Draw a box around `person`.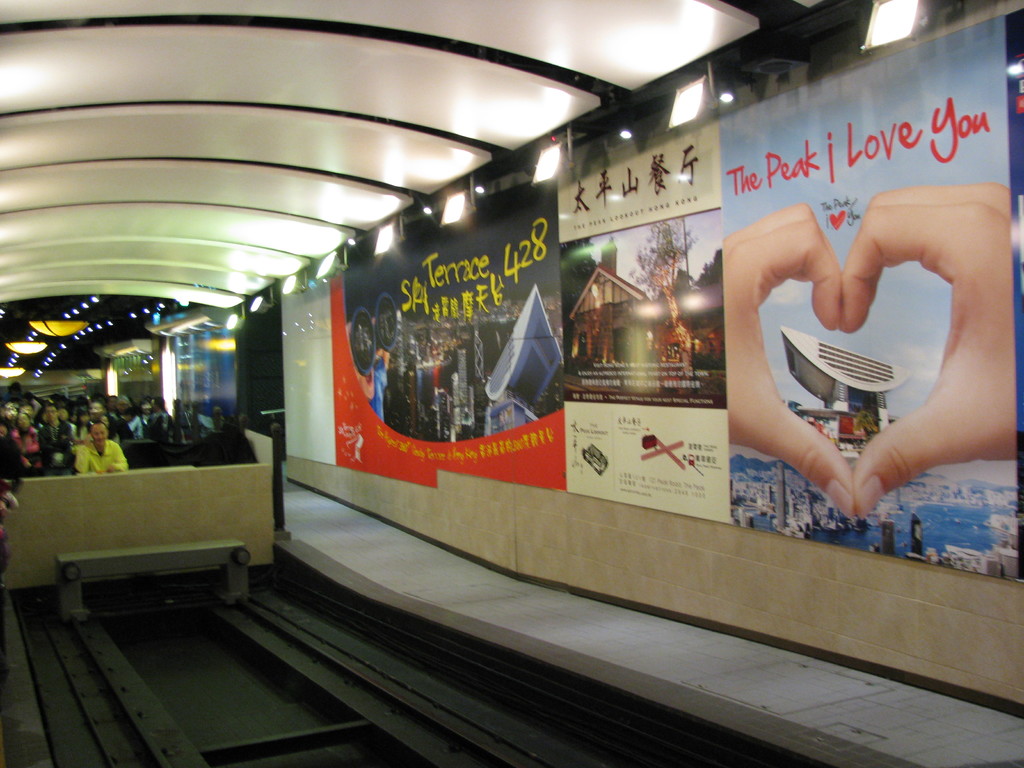
[64,421,128,474].
